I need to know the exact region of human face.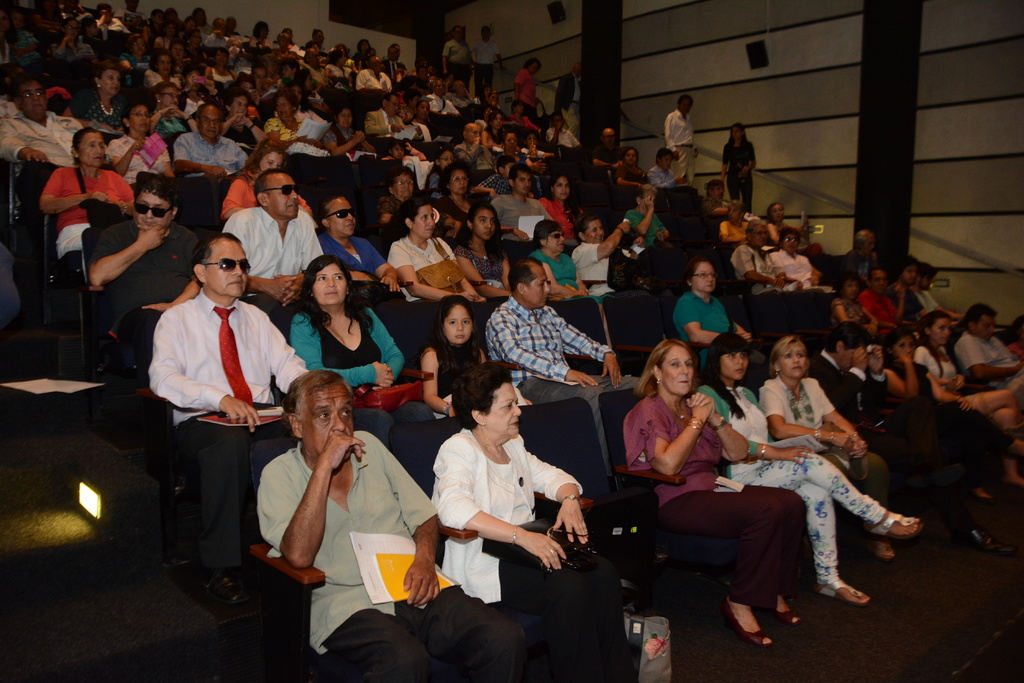
Region: <box>82,133,99,163</box>.
